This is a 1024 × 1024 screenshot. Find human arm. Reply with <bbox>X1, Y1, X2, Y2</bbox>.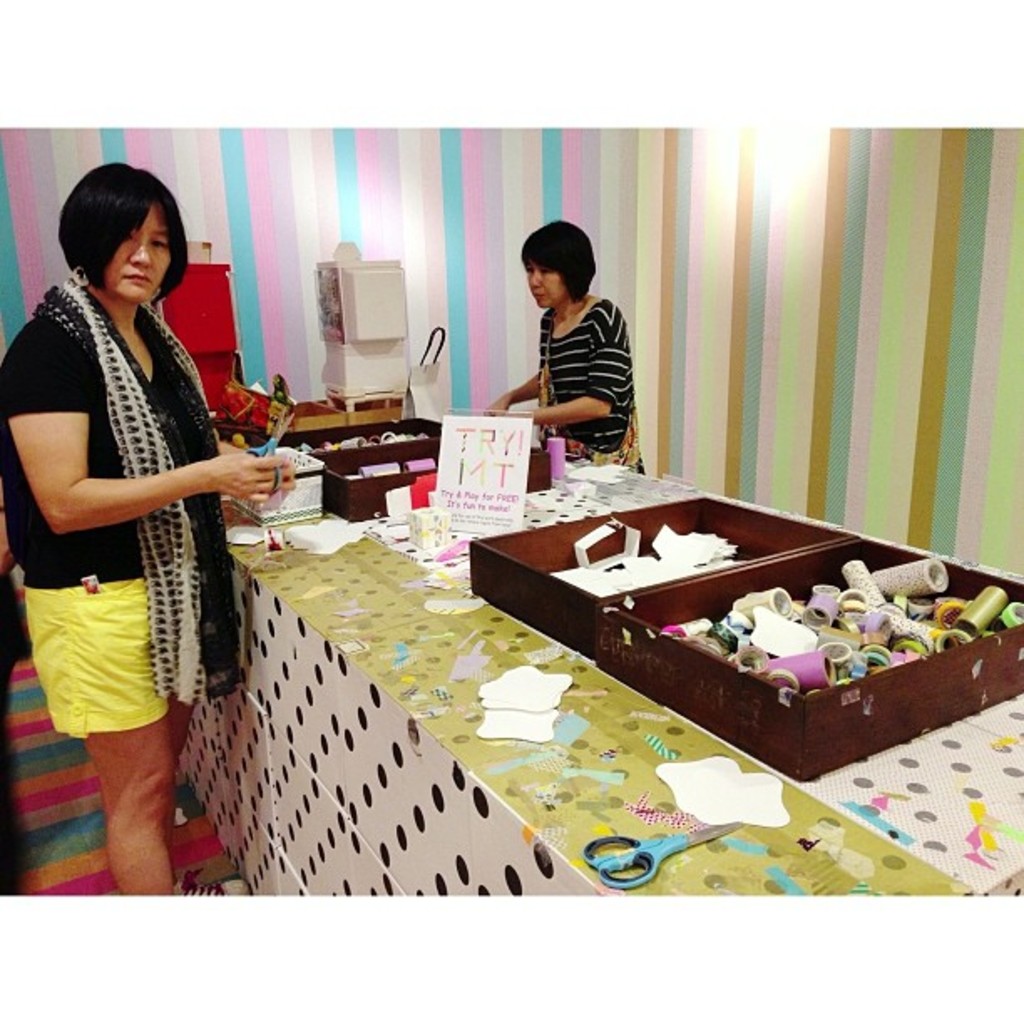
<bbox>20, 375, 289, 514</bbox>.
